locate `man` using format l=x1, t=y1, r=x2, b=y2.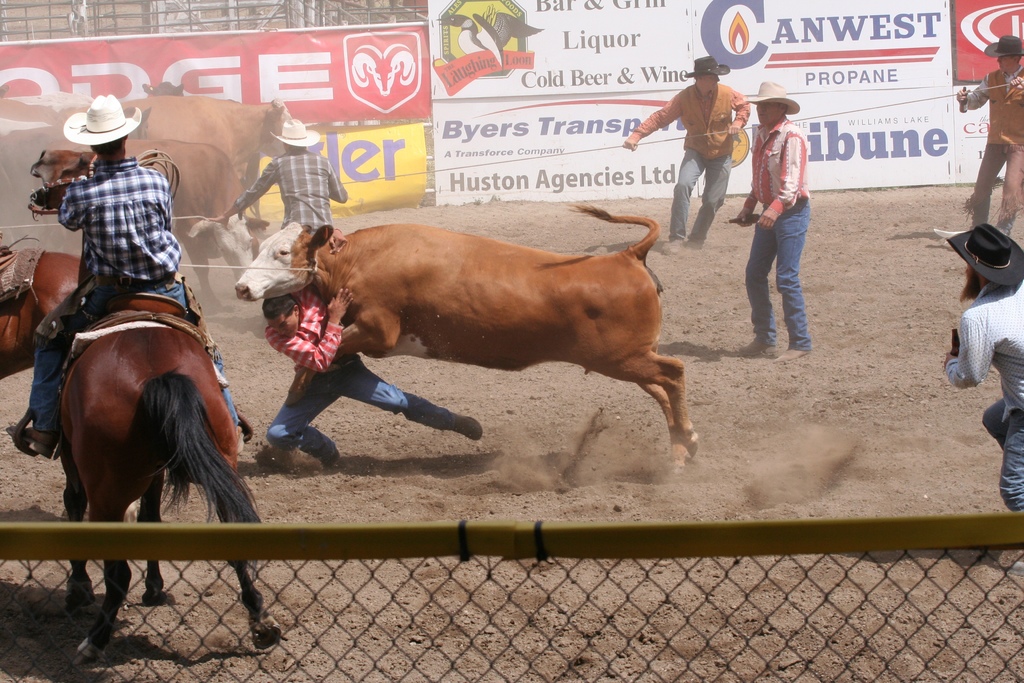
l=29, t=94, r=264, b=461.
